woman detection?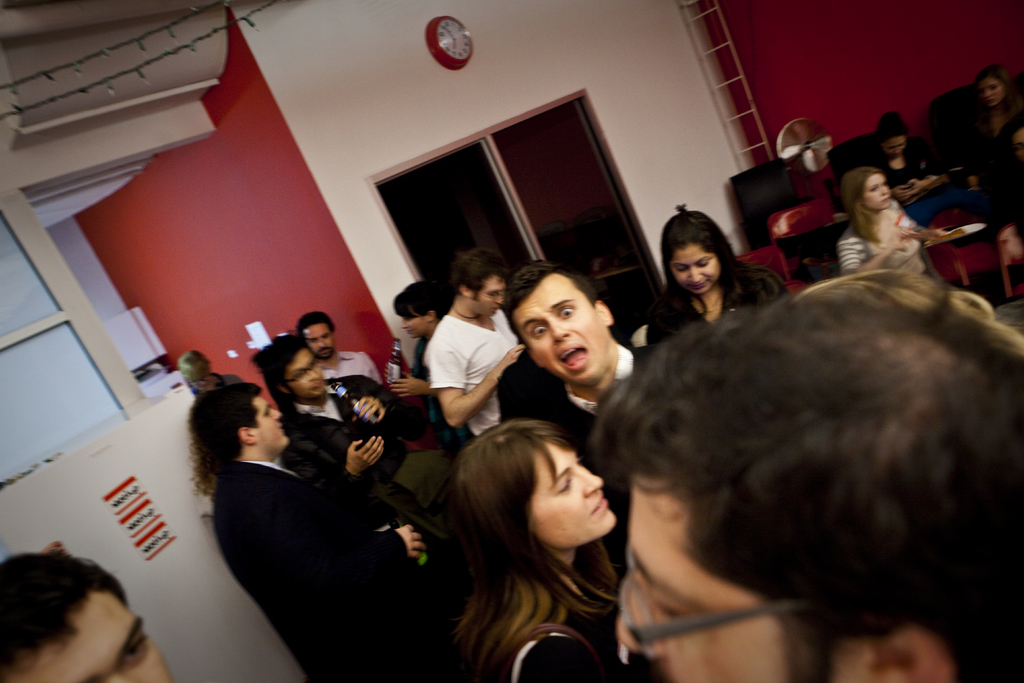
<bbox>868, 108, 970, 236</bbox>
